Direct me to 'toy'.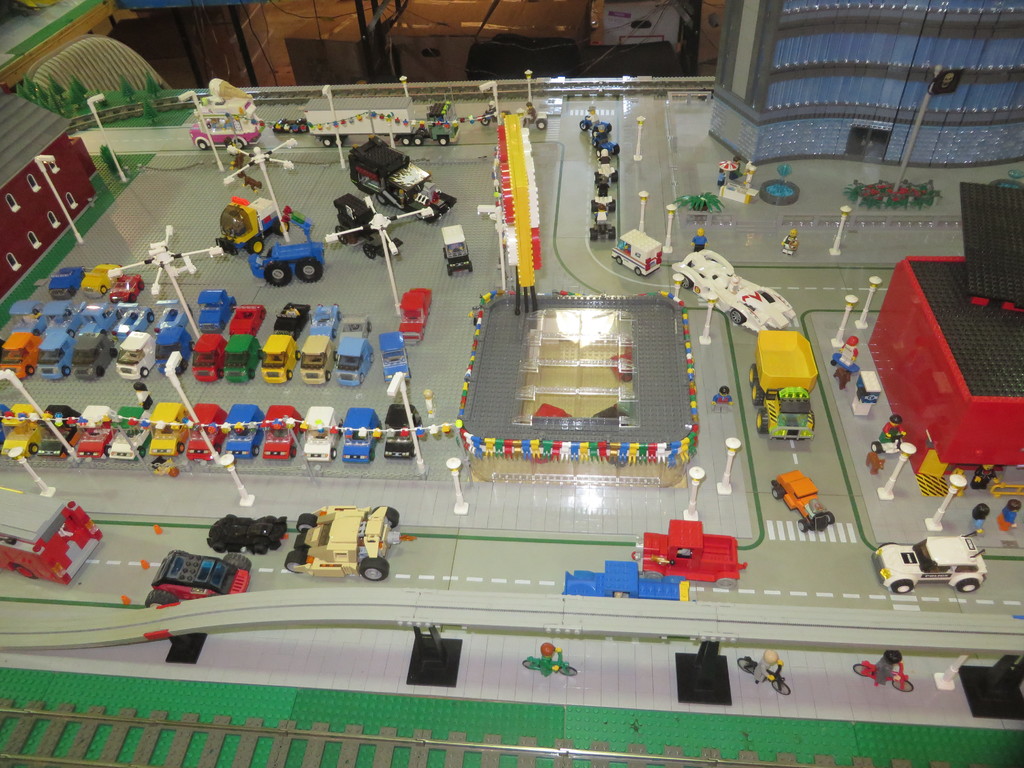
Direction: bbox(378, 328, 412, 384).
